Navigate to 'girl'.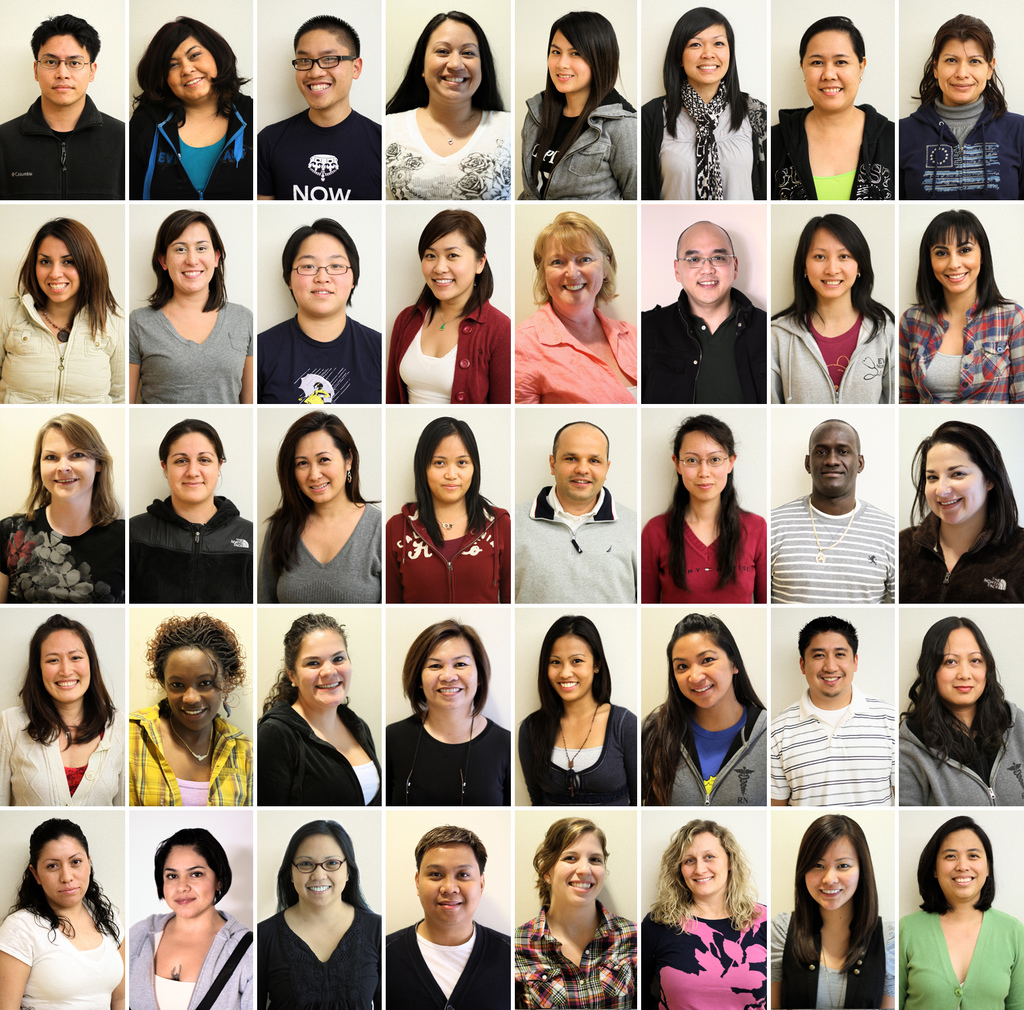
Navigation target: pyautogui.locateOnScreen(390, 621, 513, 807).
